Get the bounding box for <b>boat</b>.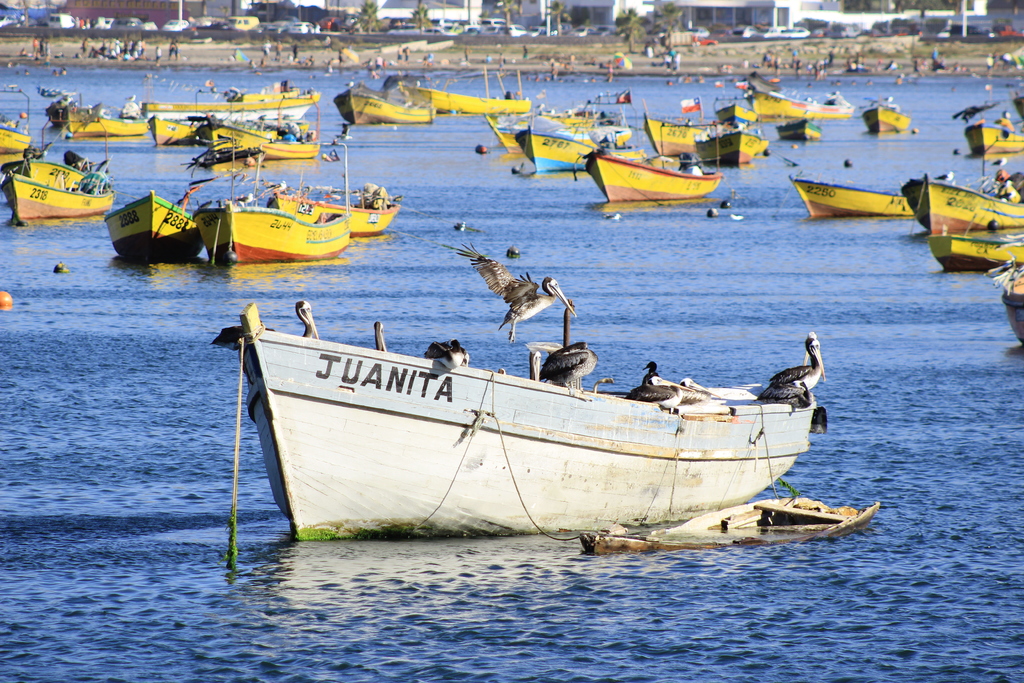
region(68, 114, 152, 144).
